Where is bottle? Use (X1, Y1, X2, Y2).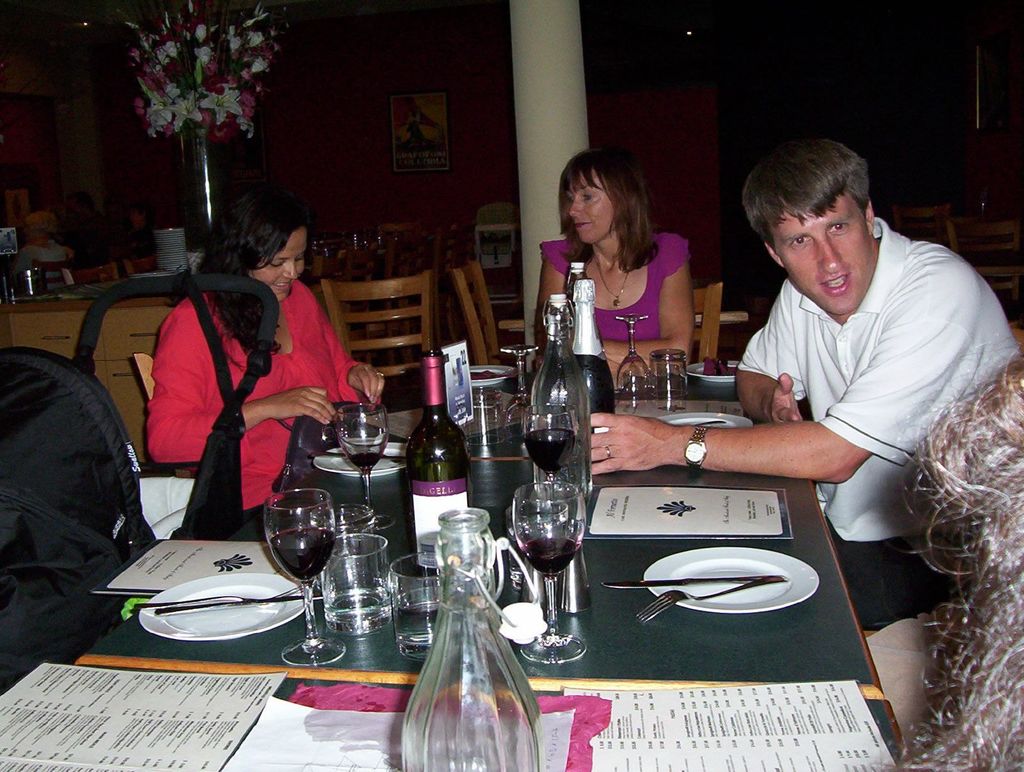
(572, 276, 615, 432).
